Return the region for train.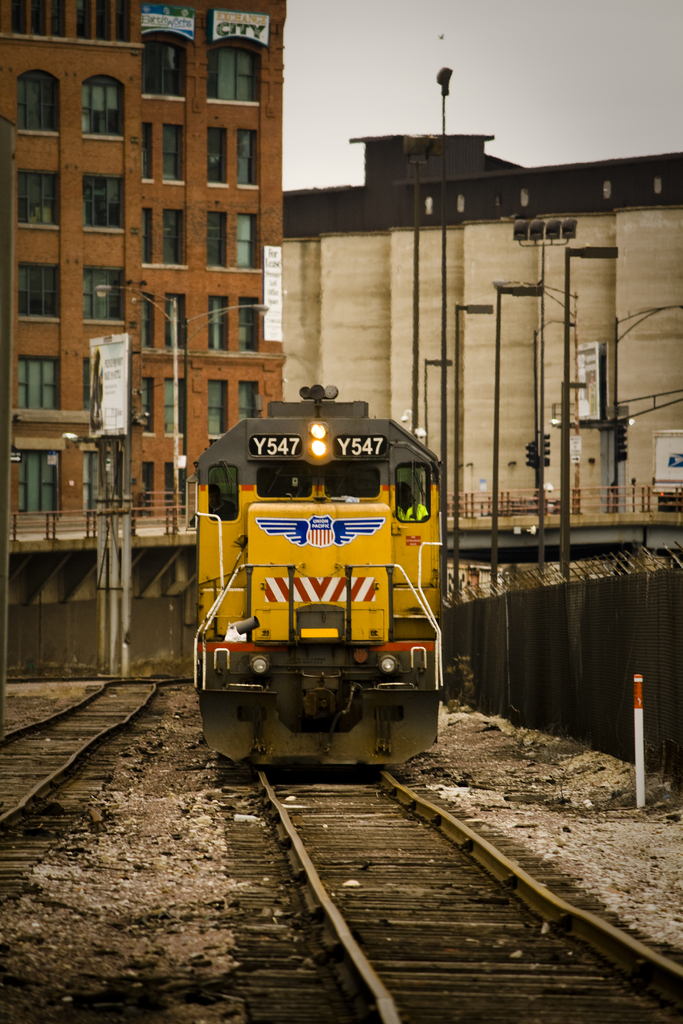
Rect(190, 376, 458, 771).
